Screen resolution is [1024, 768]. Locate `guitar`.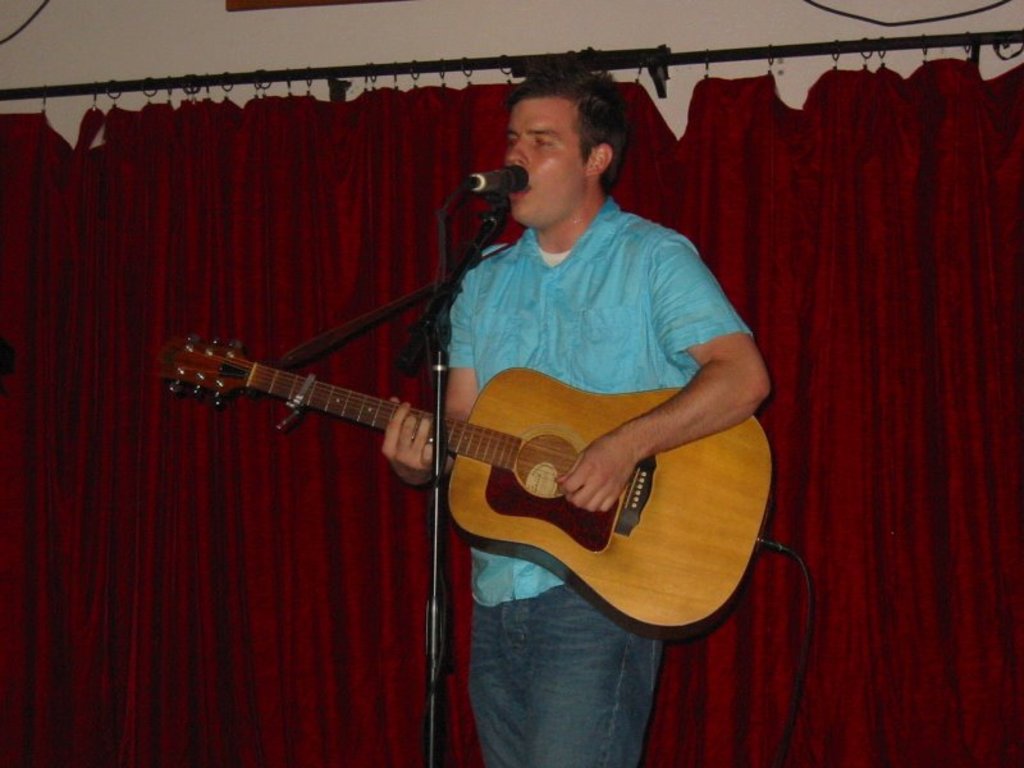
BBox(138, 308, 785, 639).
